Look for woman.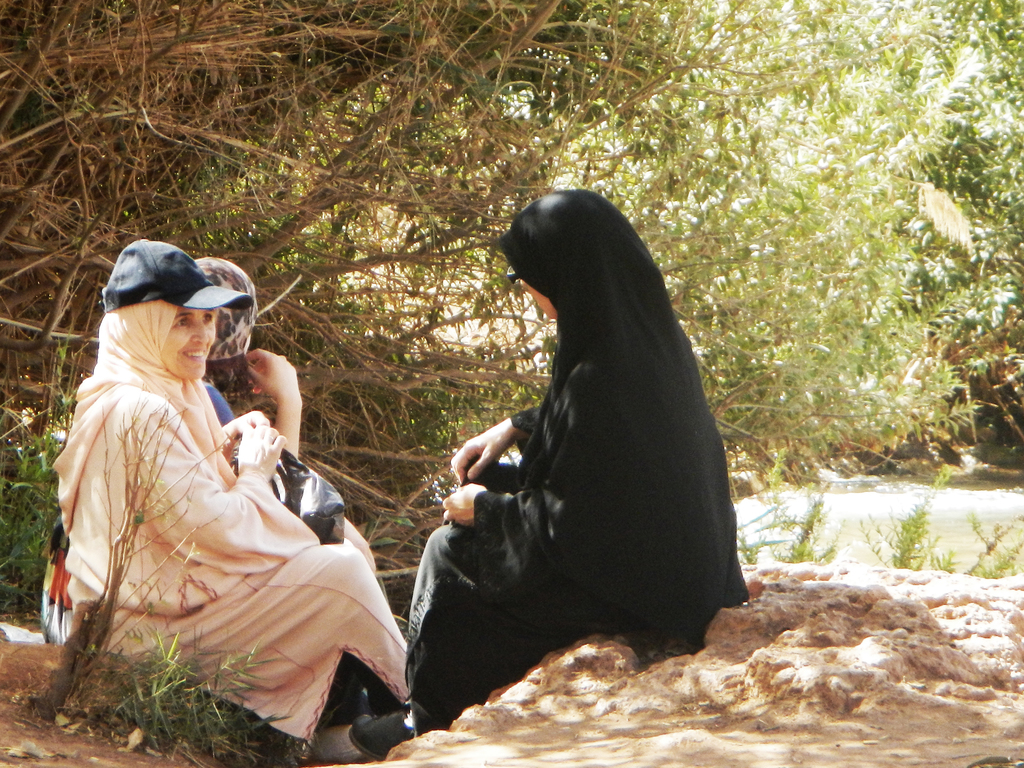
Found: (195,254,359,728).
